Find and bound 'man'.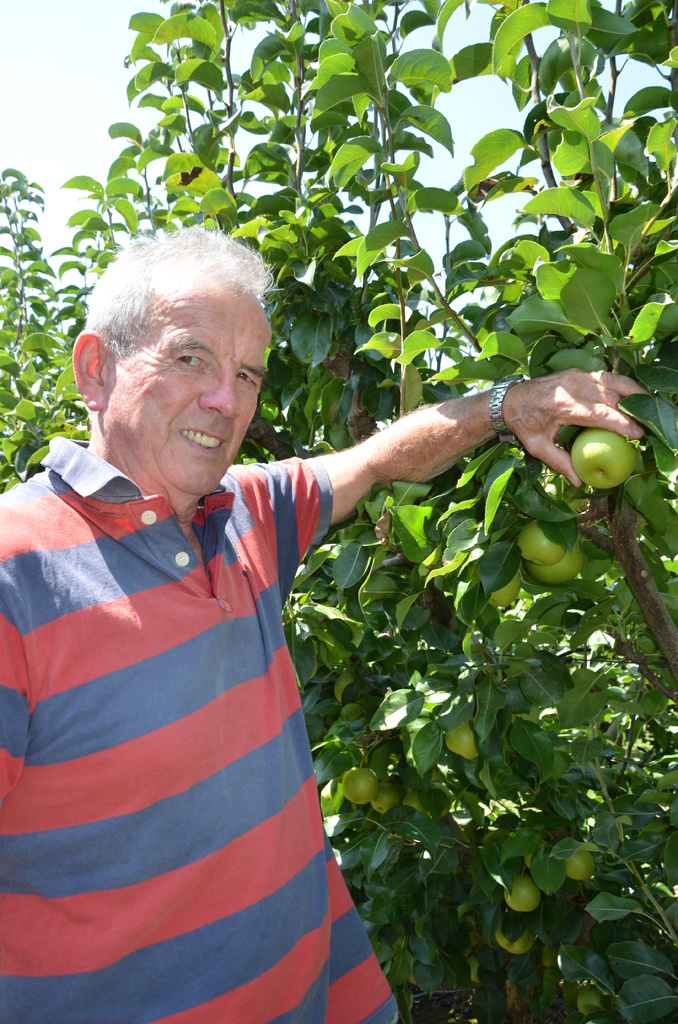
Bound: [x1=129, y1=195, x2=586, y2=1018].
